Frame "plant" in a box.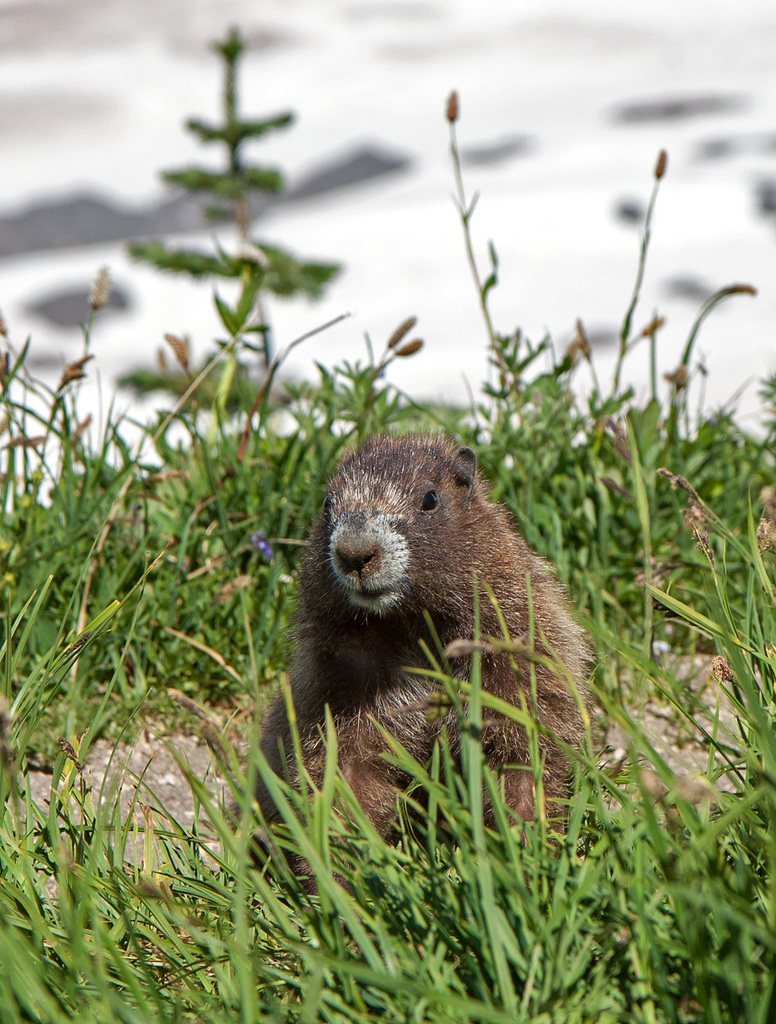
locate(125, 26, 321, 419).
